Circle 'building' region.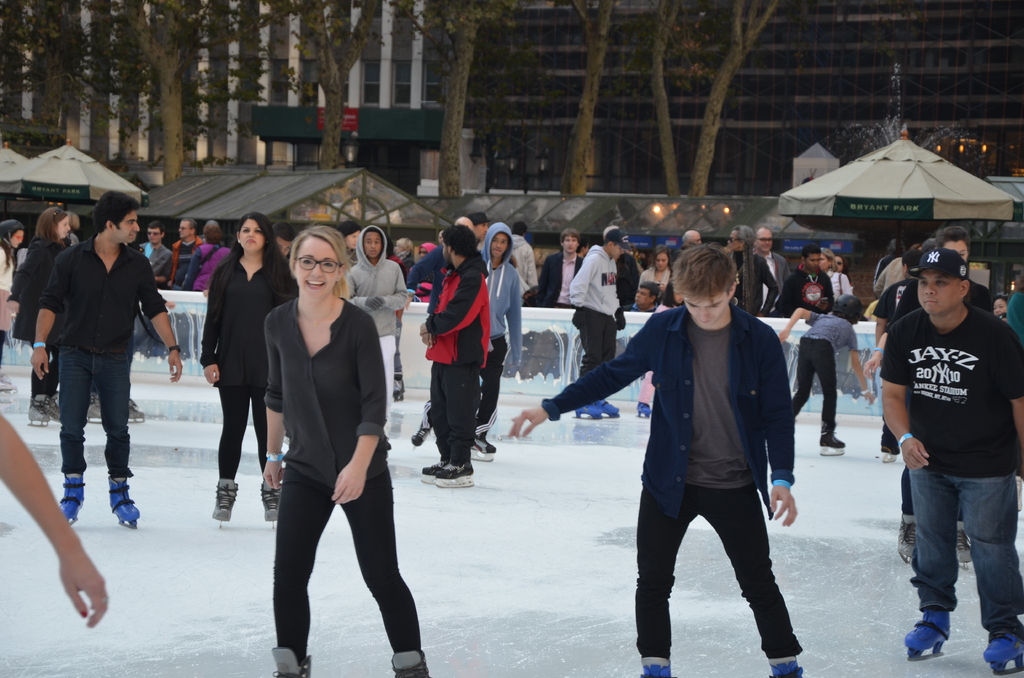
Region: {"left": 424, "top": 0, "right": 1023, "bottom": 190}.
